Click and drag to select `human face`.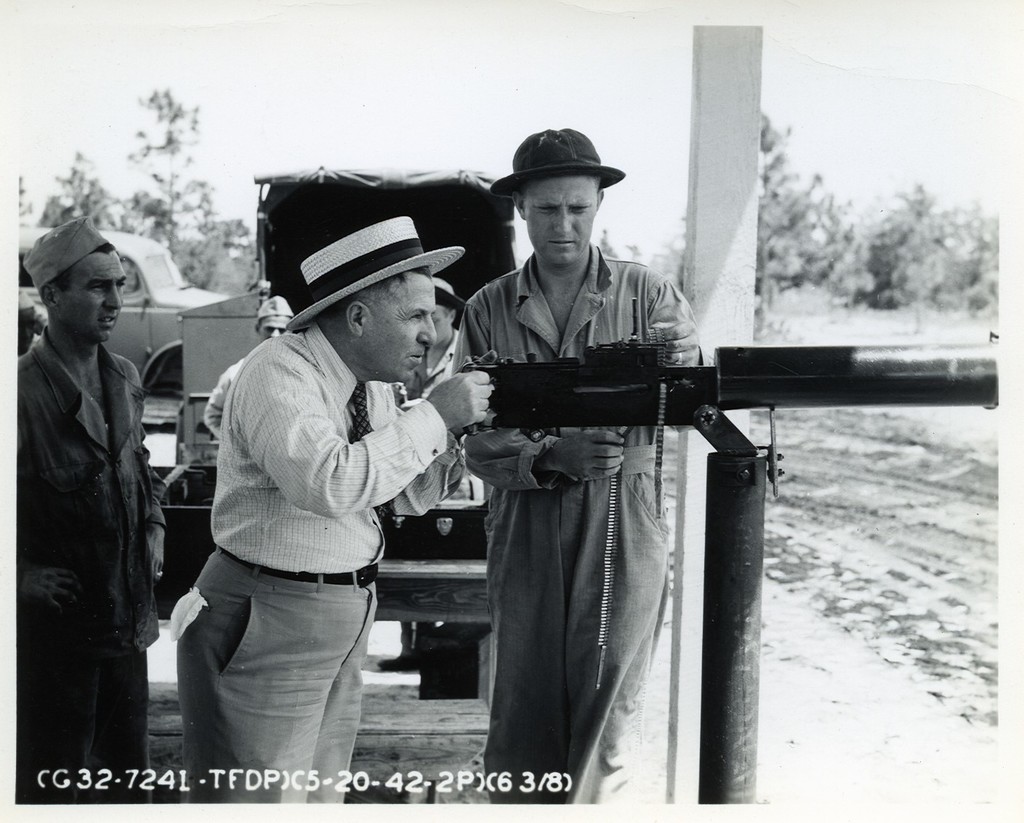
Selection: pyautogui.locateOnScreen(525, 175, 594, 272).
